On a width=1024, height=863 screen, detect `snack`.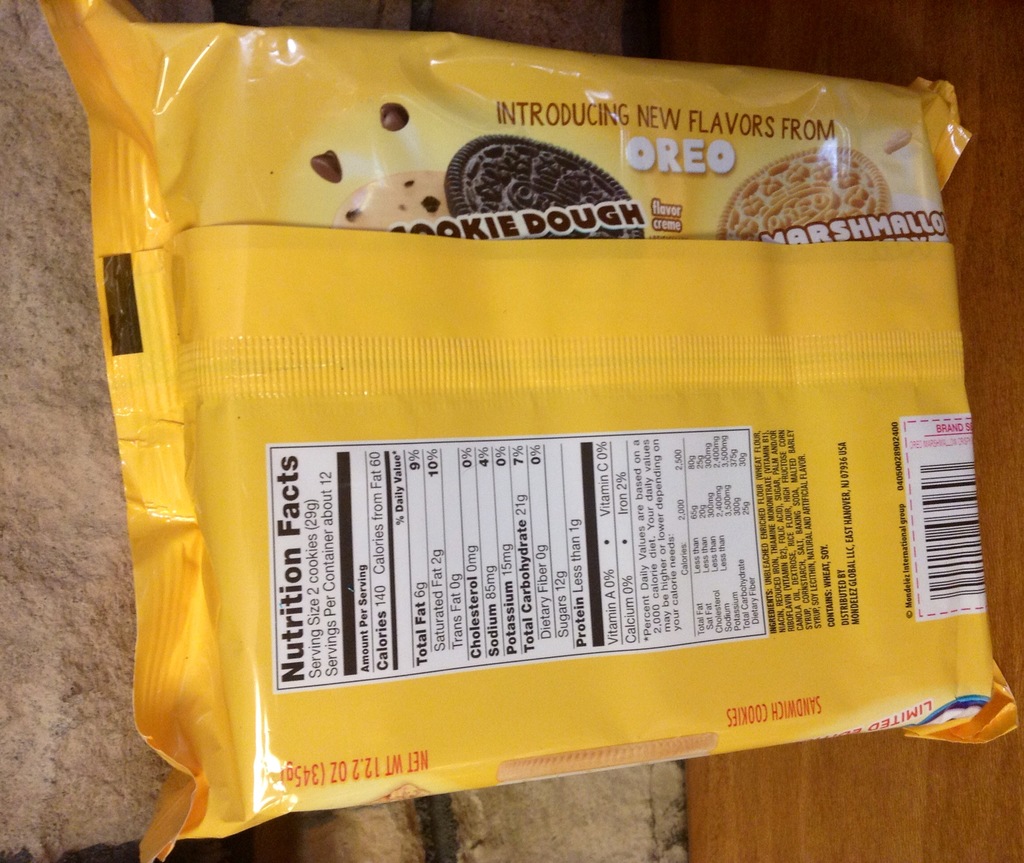
{"left": 440, "top": 133, "right": 646, "bottom": 242}.
